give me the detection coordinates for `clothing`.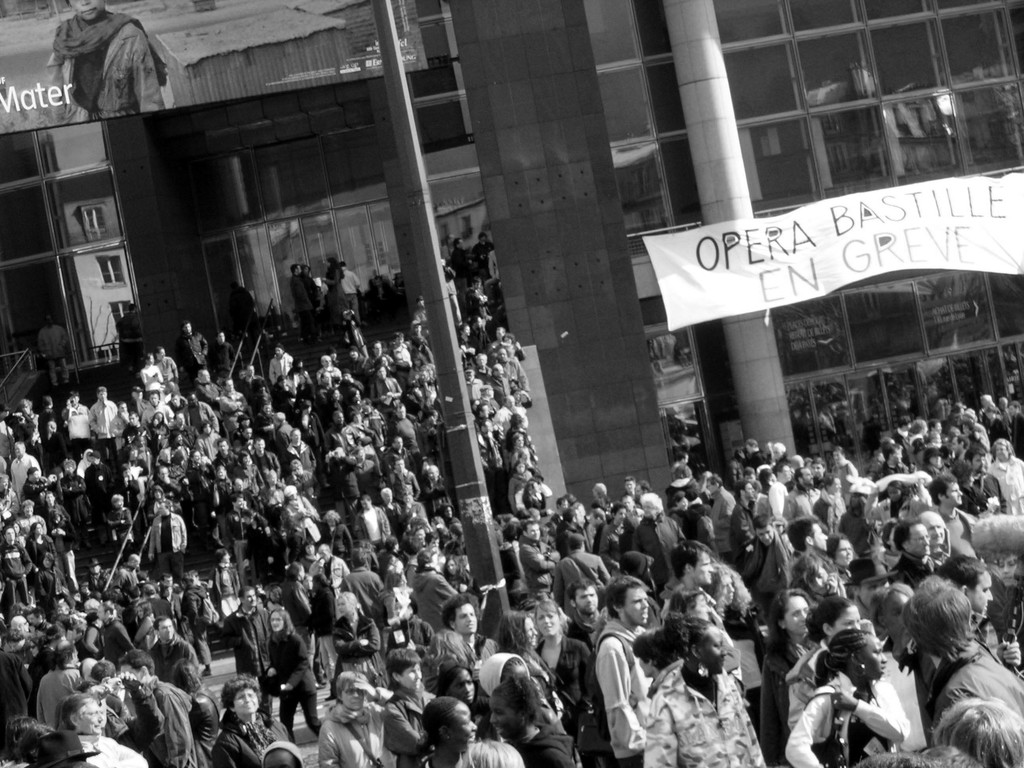
{"x1": 508, "y1": 471, "x2": 525, "y2": 508}.
